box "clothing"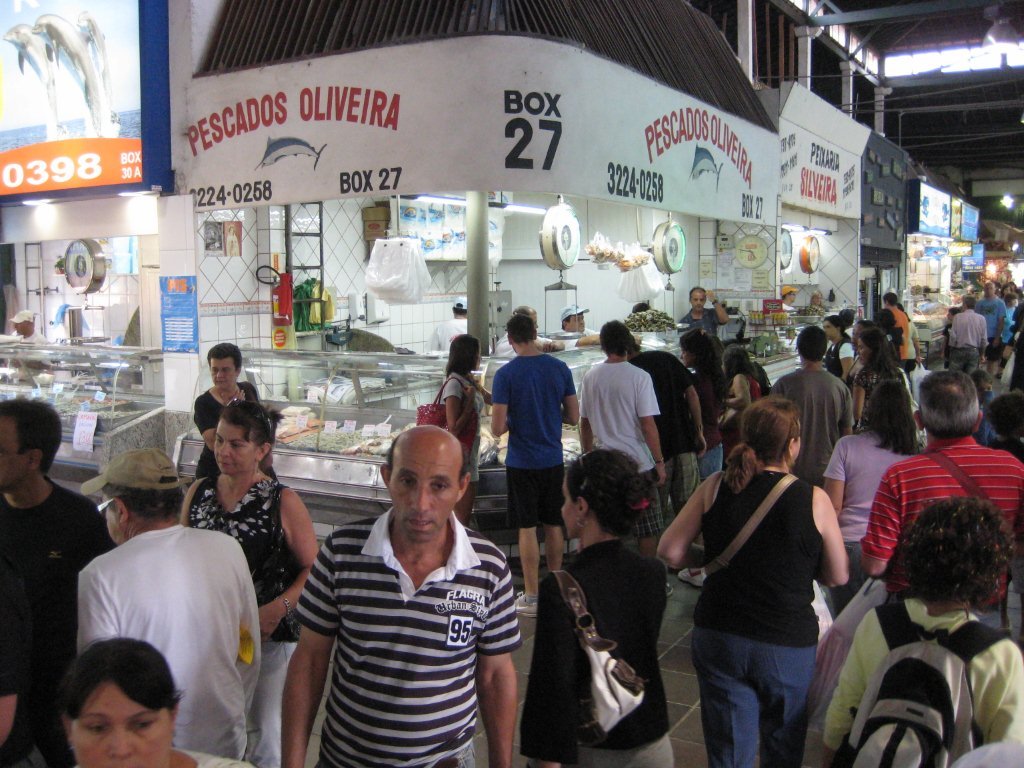
x1=812, y1=597, x2=1023, y2=767
